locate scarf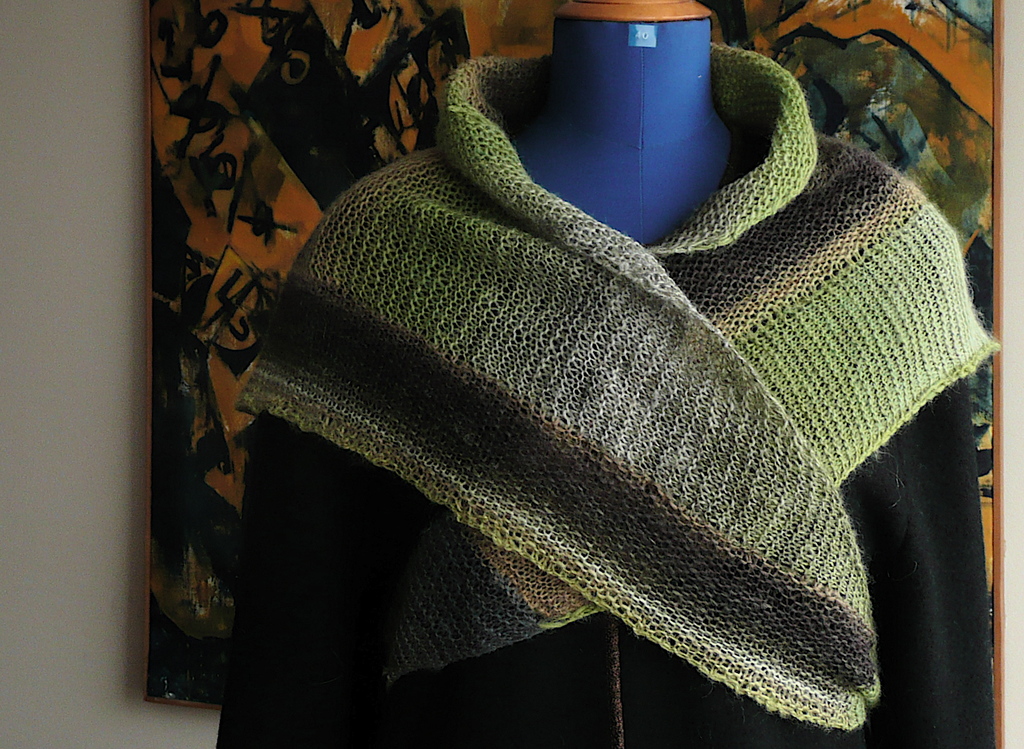
{"left": 231, "top": 49, "right": 1007, "bottom": 733}
